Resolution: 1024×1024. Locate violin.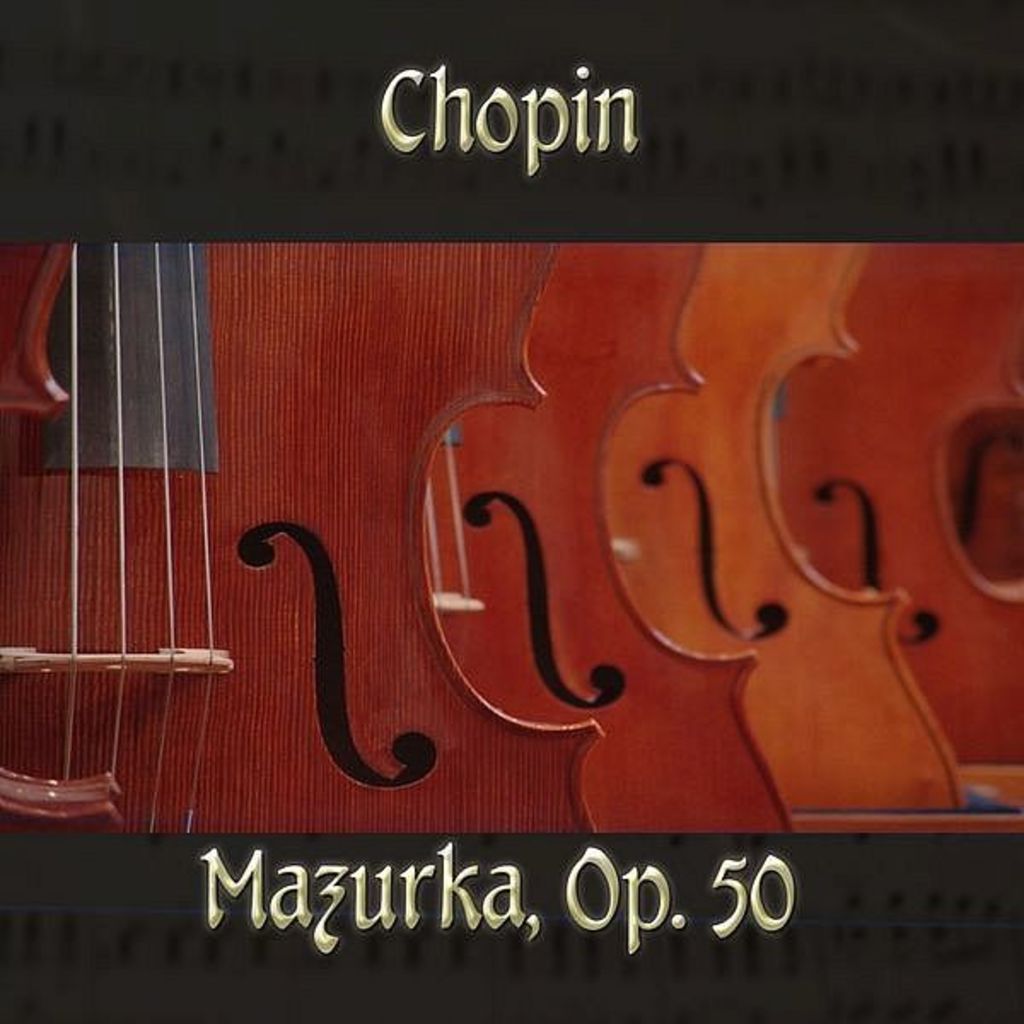
left=601, top=237, right=968, bottom=814.
